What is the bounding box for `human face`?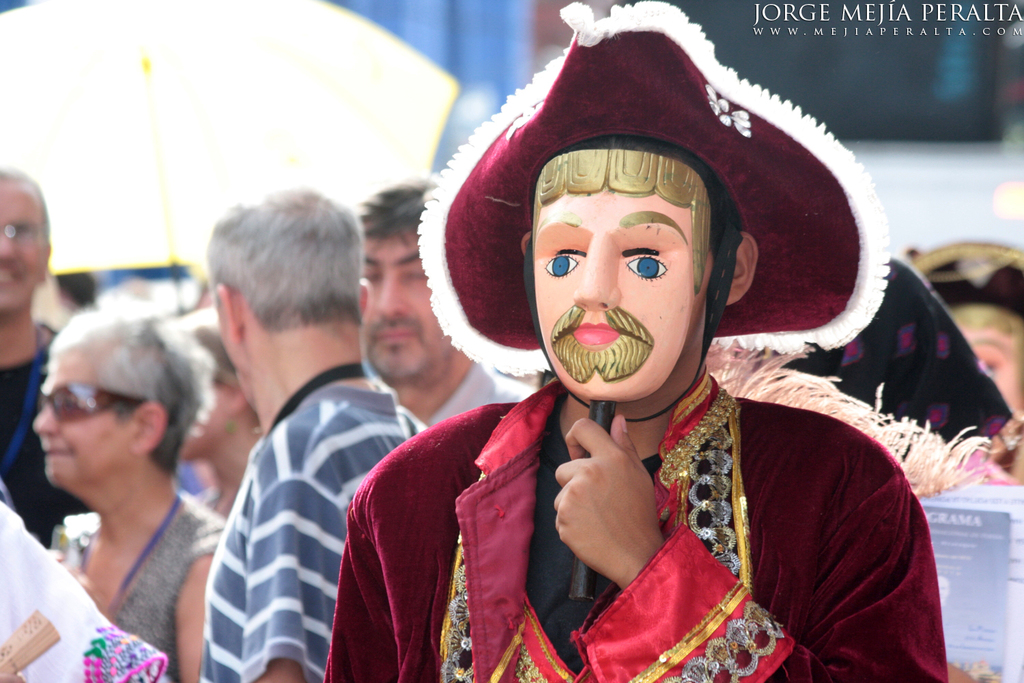
(34,344,133,492).
